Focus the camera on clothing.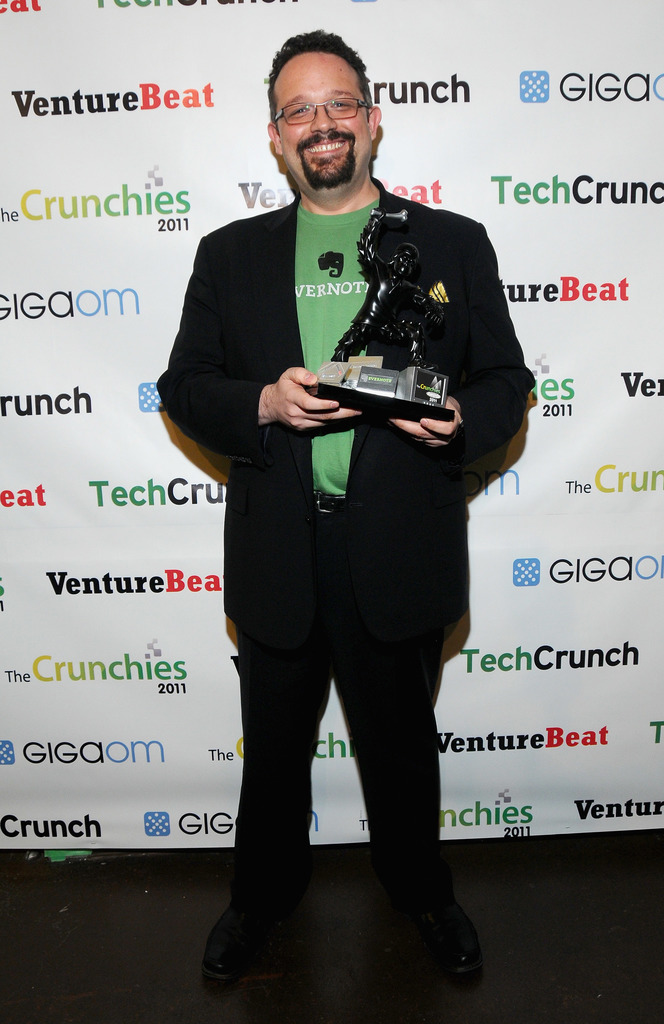
Focus region: l=150, t=168, r=535, b=938.
